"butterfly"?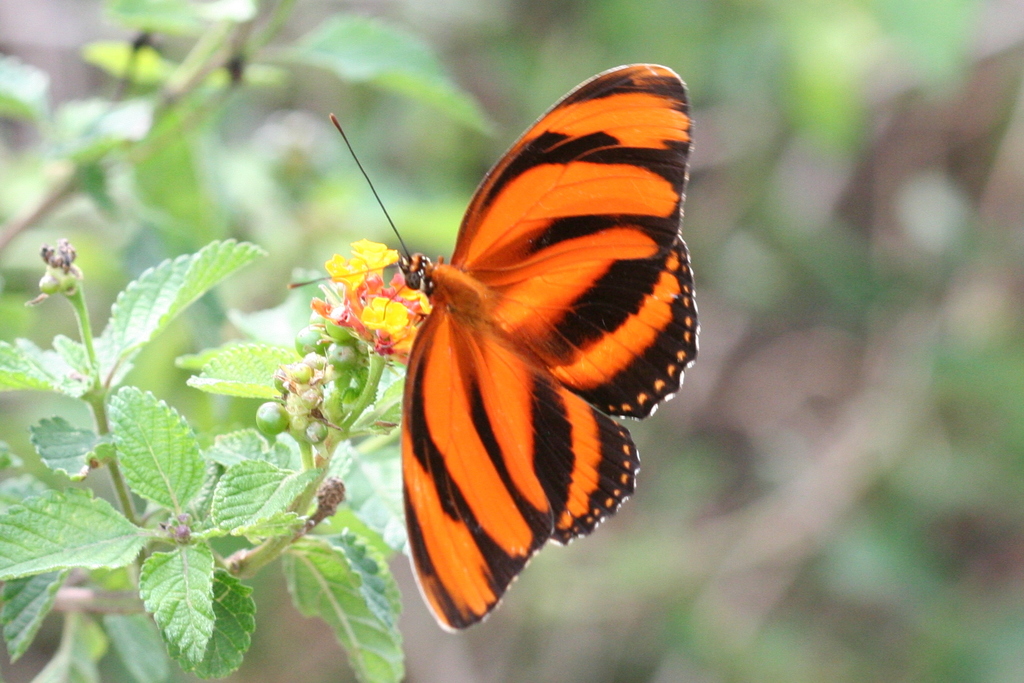
bbox(308, 25, 705, 638)
